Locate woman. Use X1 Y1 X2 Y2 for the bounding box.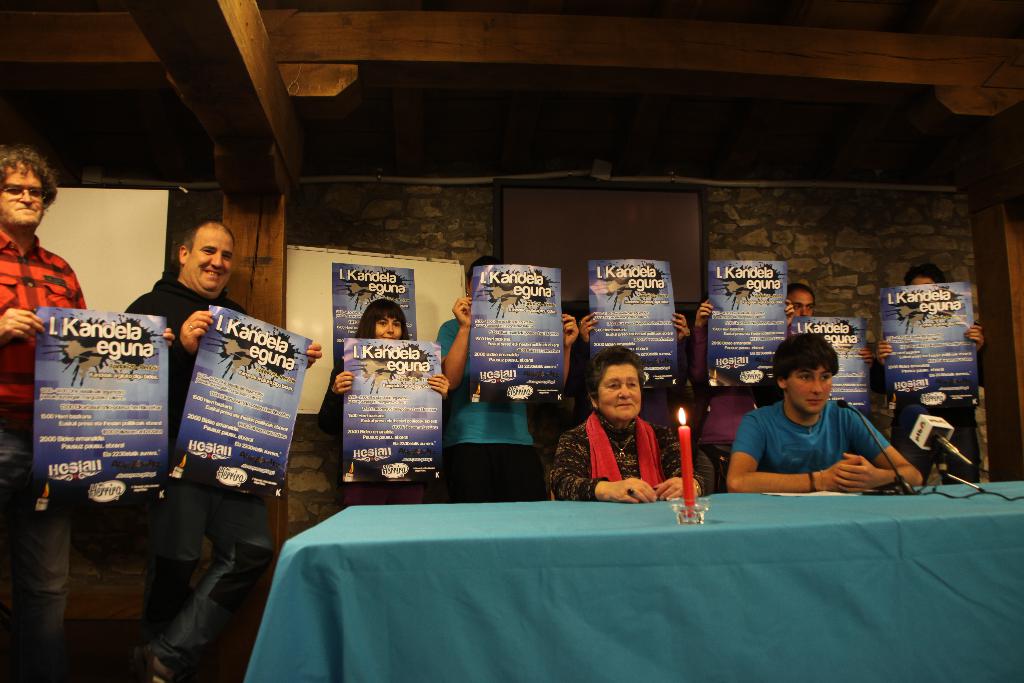
316 297 454 507.
